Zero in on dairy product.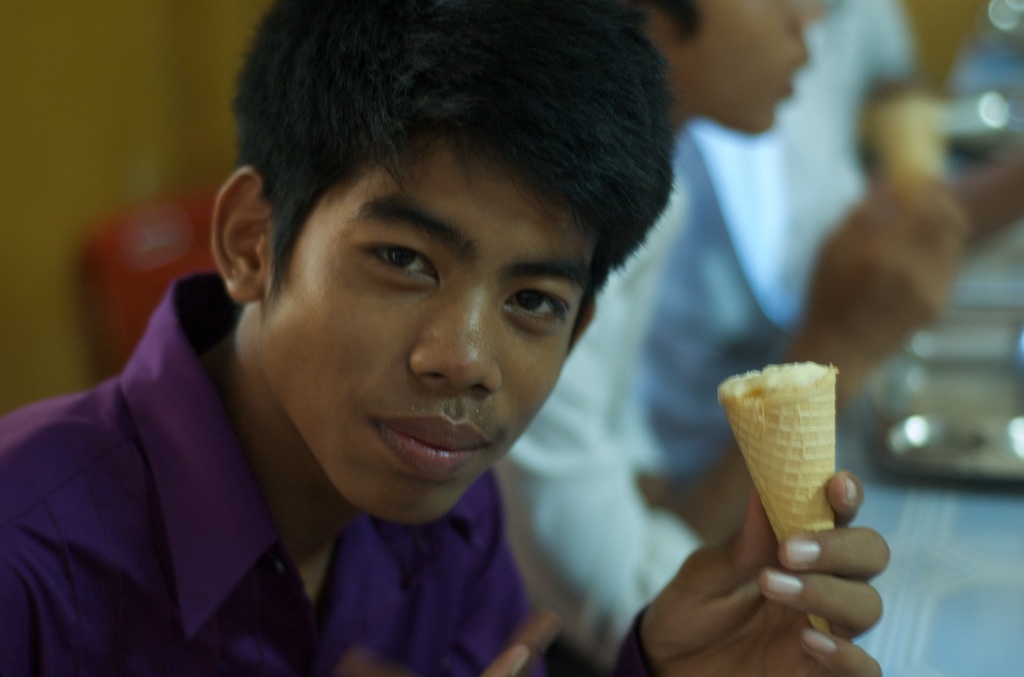
Zeroed in: {"x1": 739, "y1": 356, "x2": 837, "y2": 608}.
